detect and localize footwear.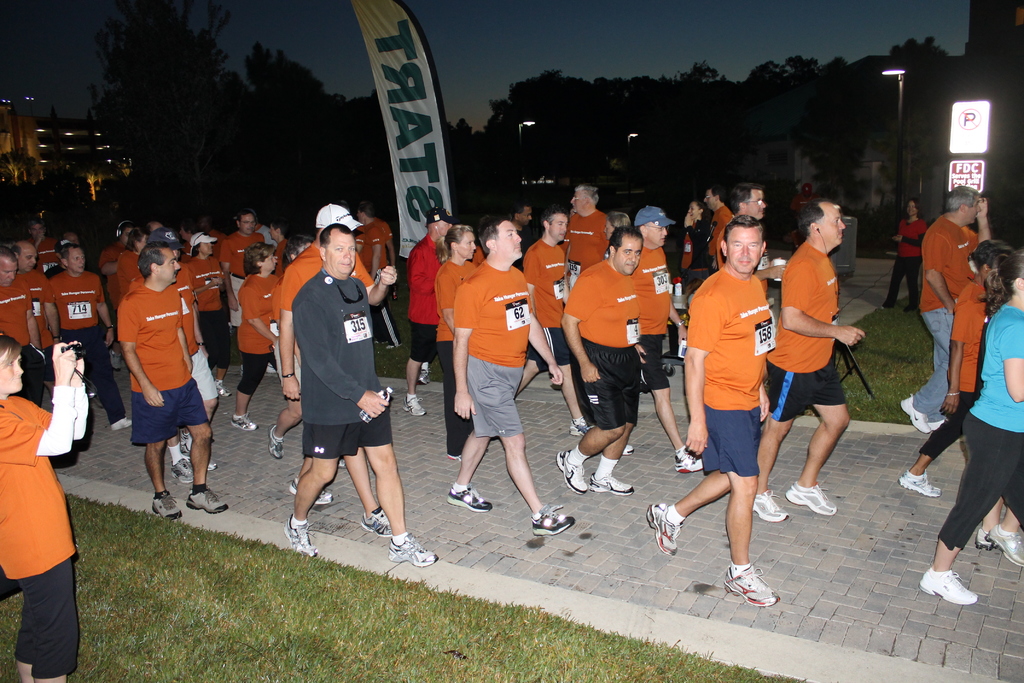
Localized at (622,442,633,454).
